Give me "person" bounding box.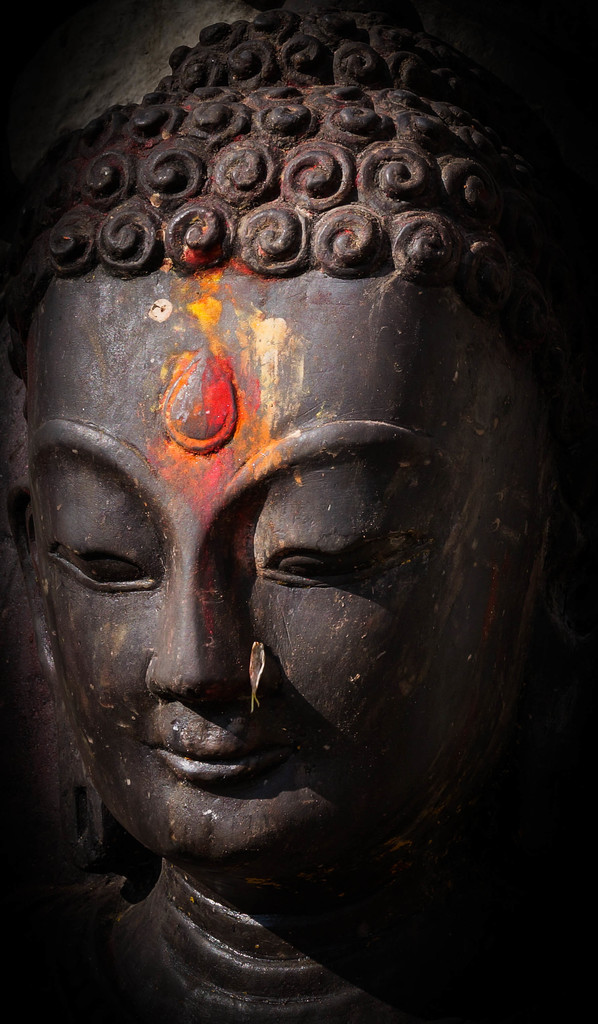
box=[1, 0, 558, 1023].
